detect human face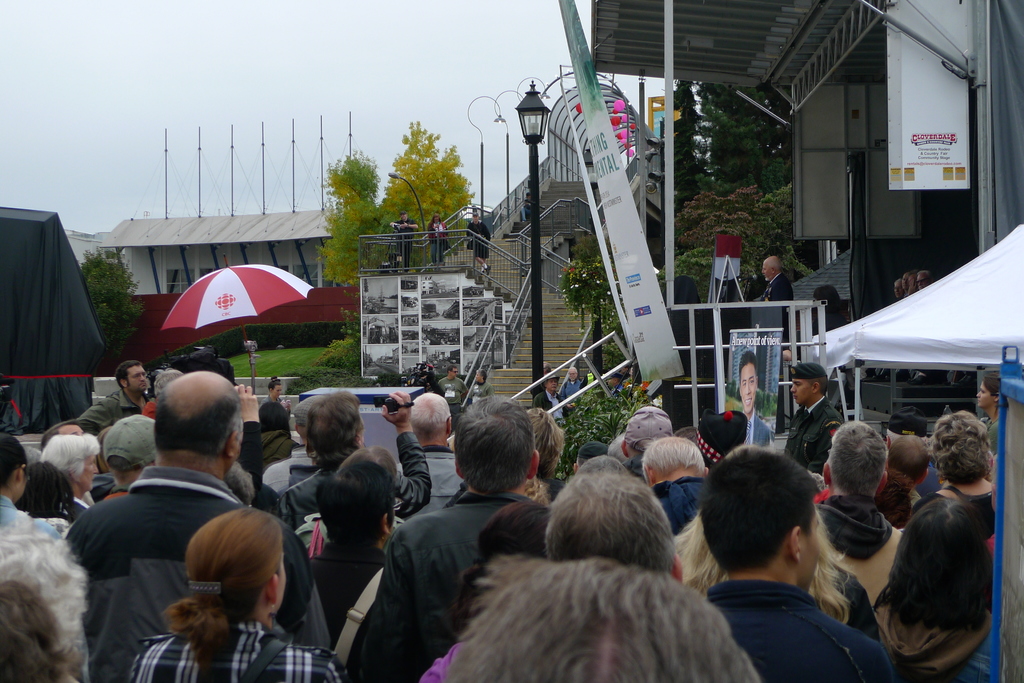
<region>918, 277, 925, 290</region>
